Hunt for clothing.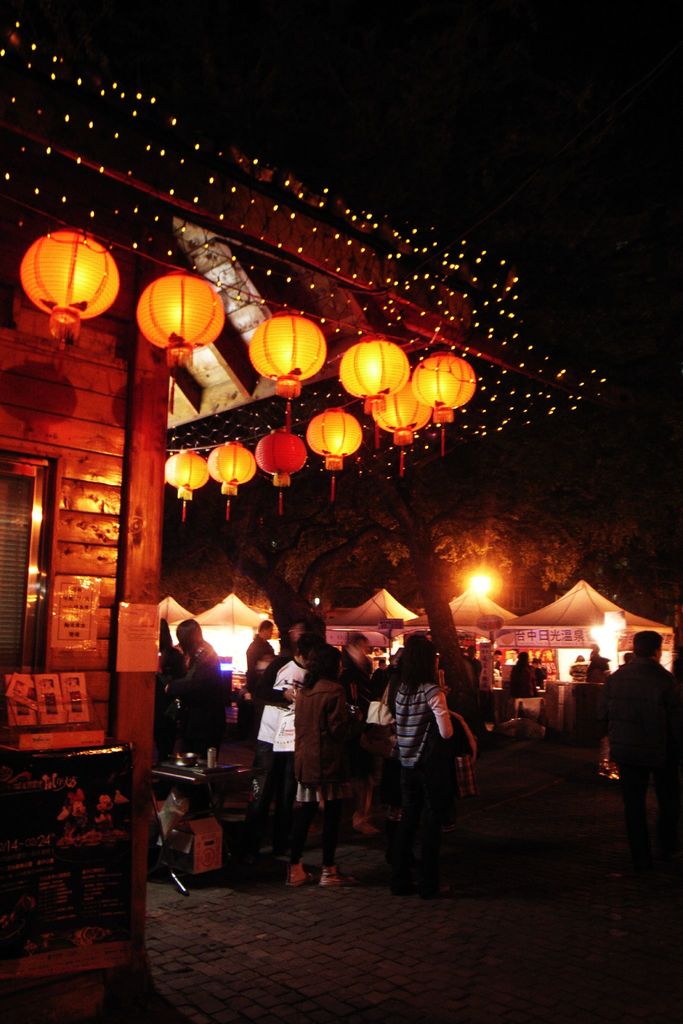
Hunted down at bbox=(256, 639, 294, 695).
